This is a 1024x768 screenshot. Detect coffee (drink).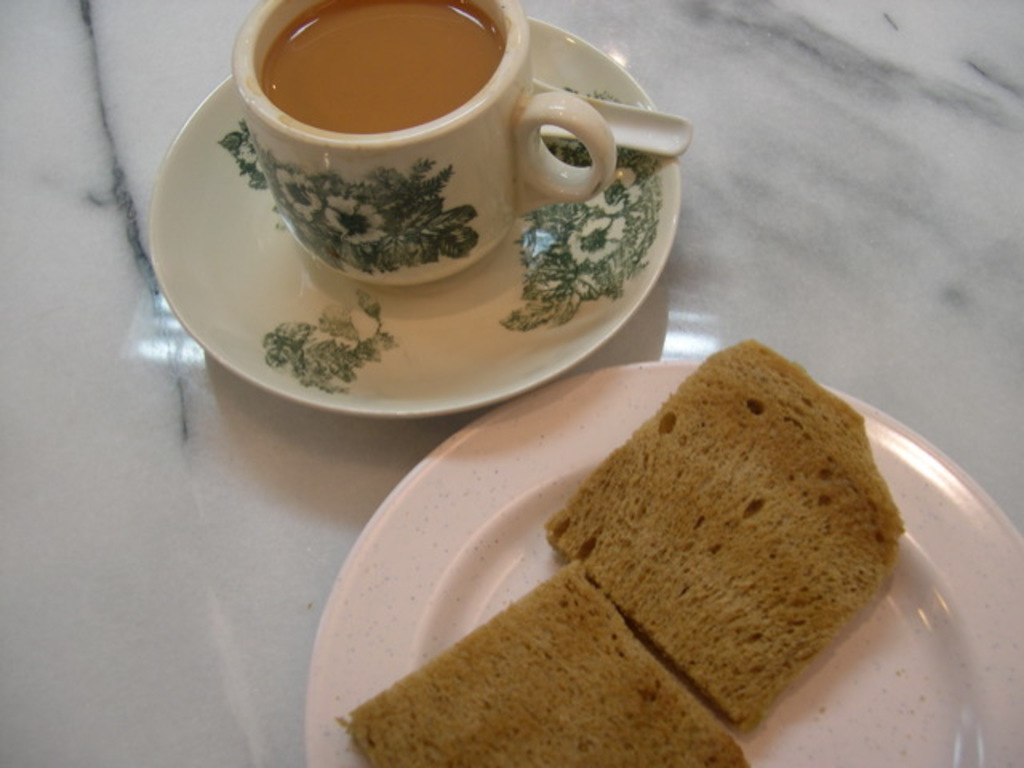
[240,26,659,312].
